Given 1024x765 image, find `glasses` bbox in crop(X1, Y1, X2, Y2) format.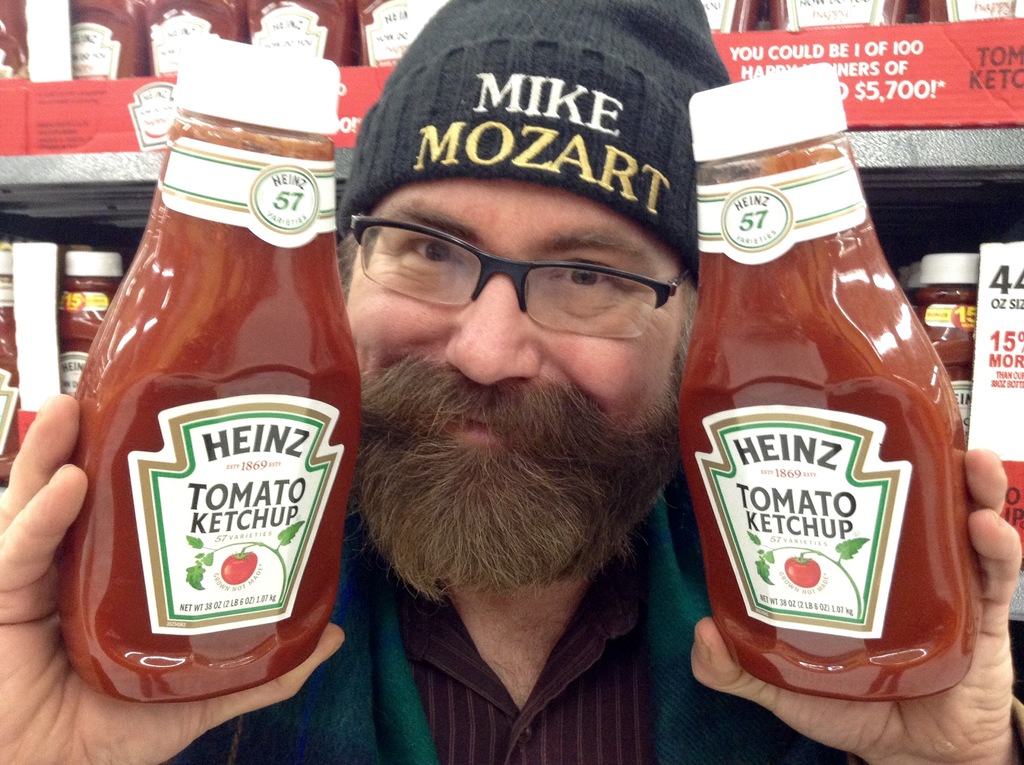
crop(340, 207, 685, 328).
